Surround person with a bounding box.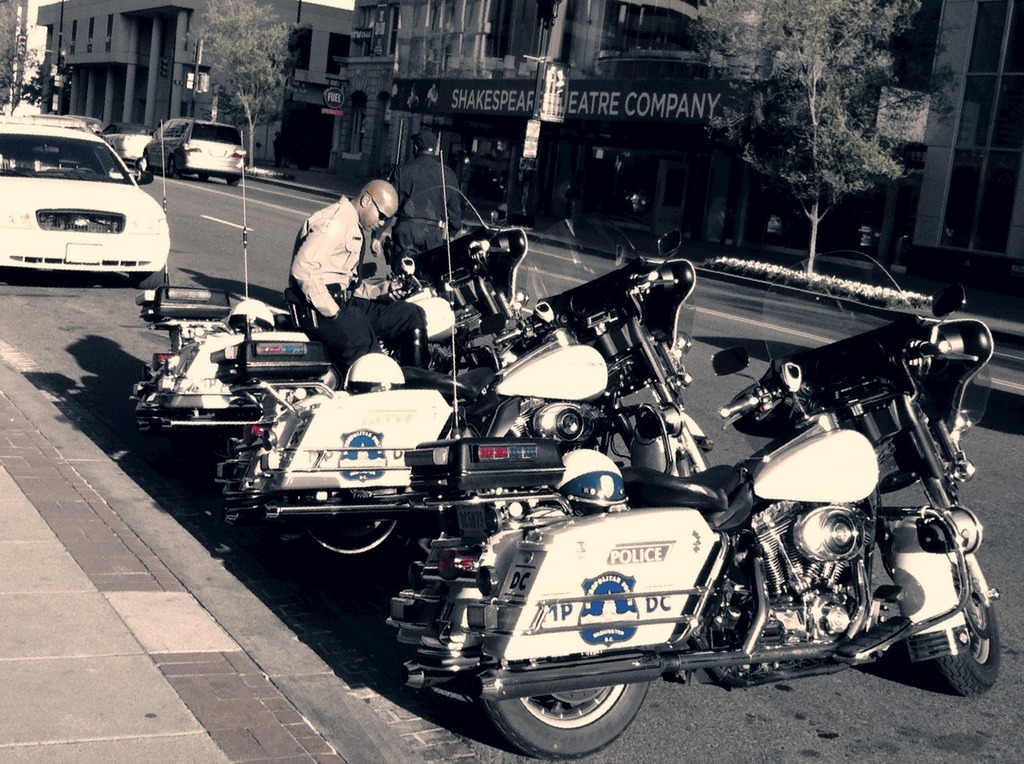
{"x1": 368, "y1": 129, "x2": 465, "y2": 272}.
